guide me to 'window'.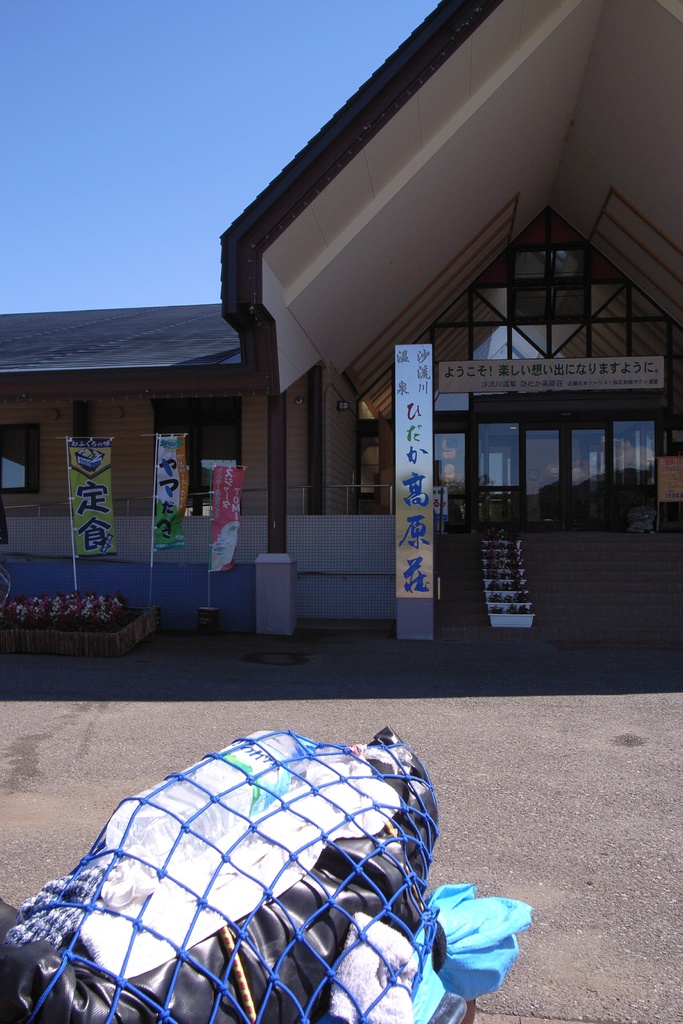
Guidance: Rect(575, 386, 670, 496).
